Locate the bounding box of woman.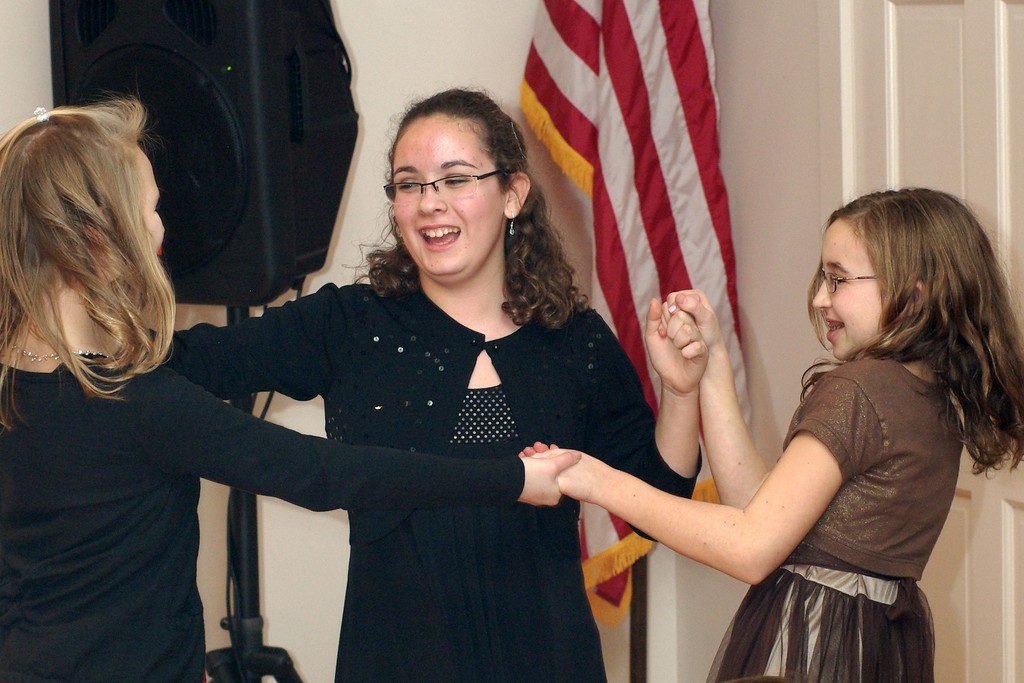
Bounding box: detection(0, 90, 582, 682).
